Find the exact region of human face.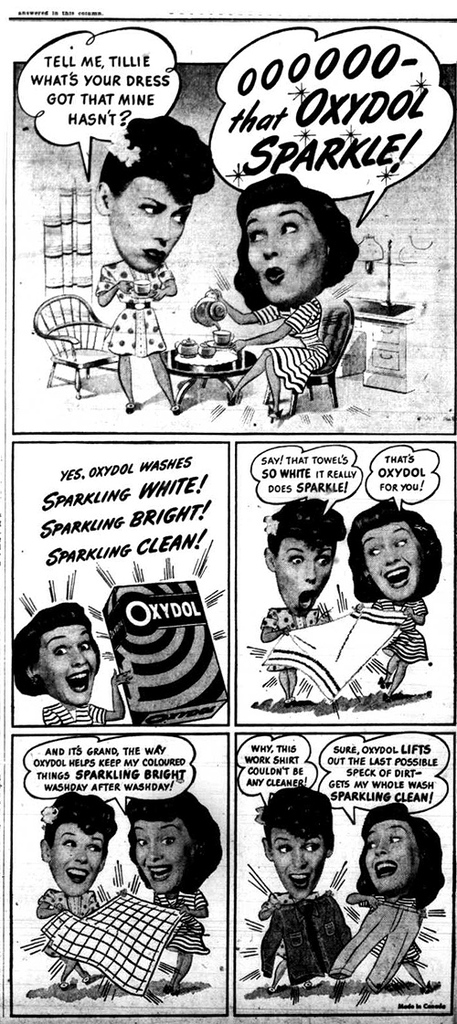
Exact region: bbox=(49, 823, 107, 895).
